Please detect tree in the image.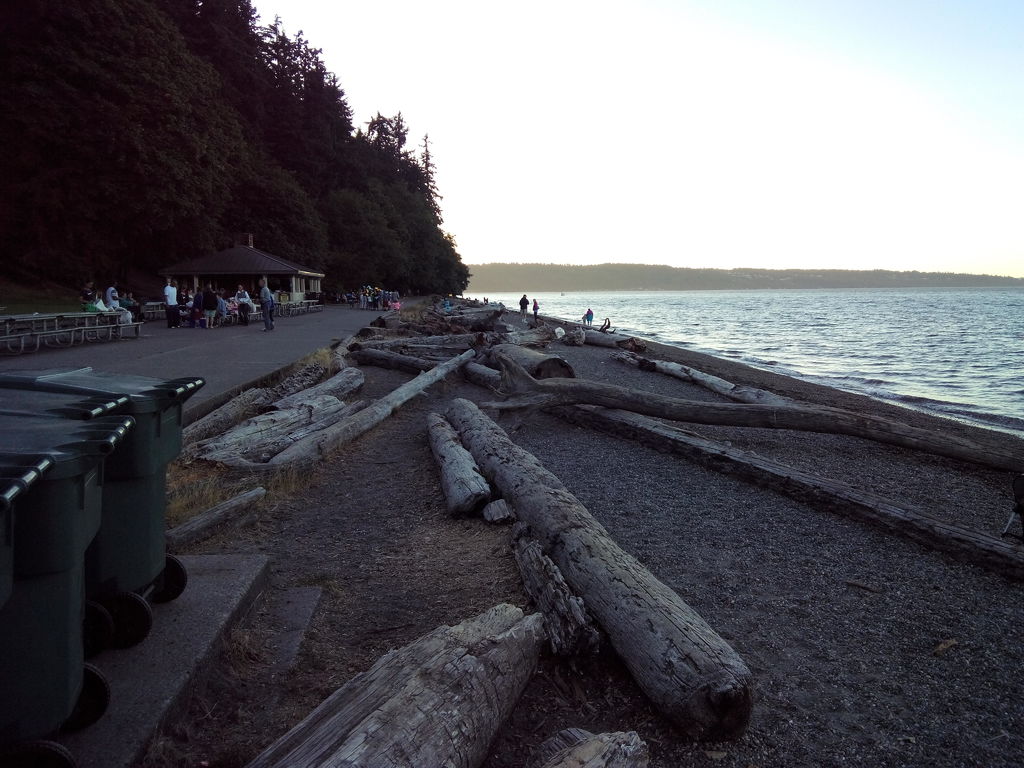
Rect(0, 0, 480, 339).
